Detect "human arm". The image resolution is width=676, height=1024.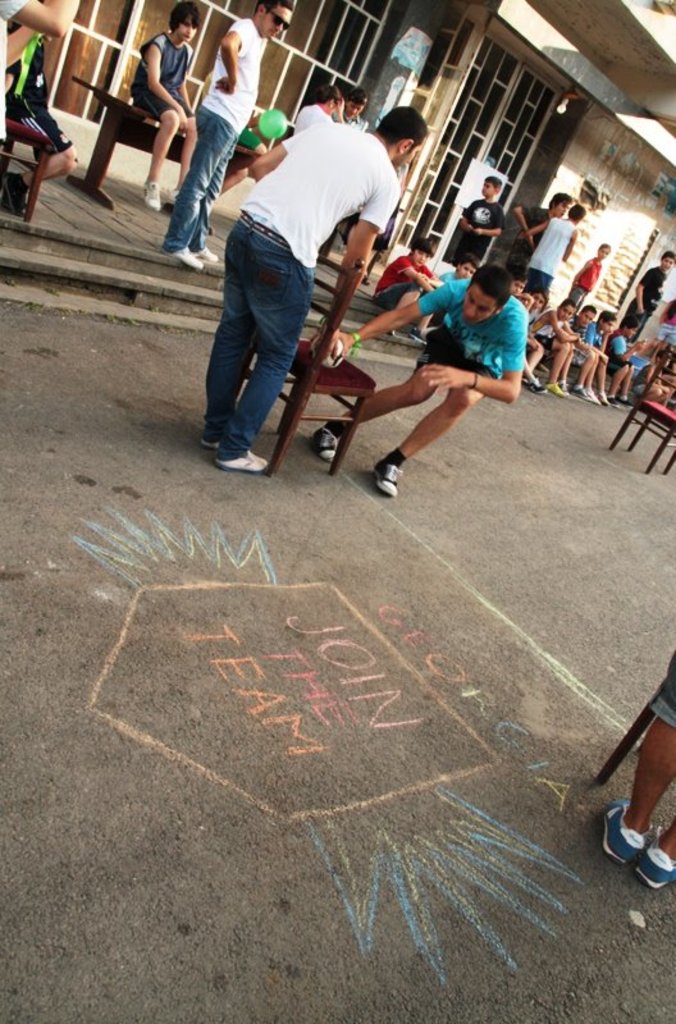
left=138, top=35, right=188, bottom=138.
